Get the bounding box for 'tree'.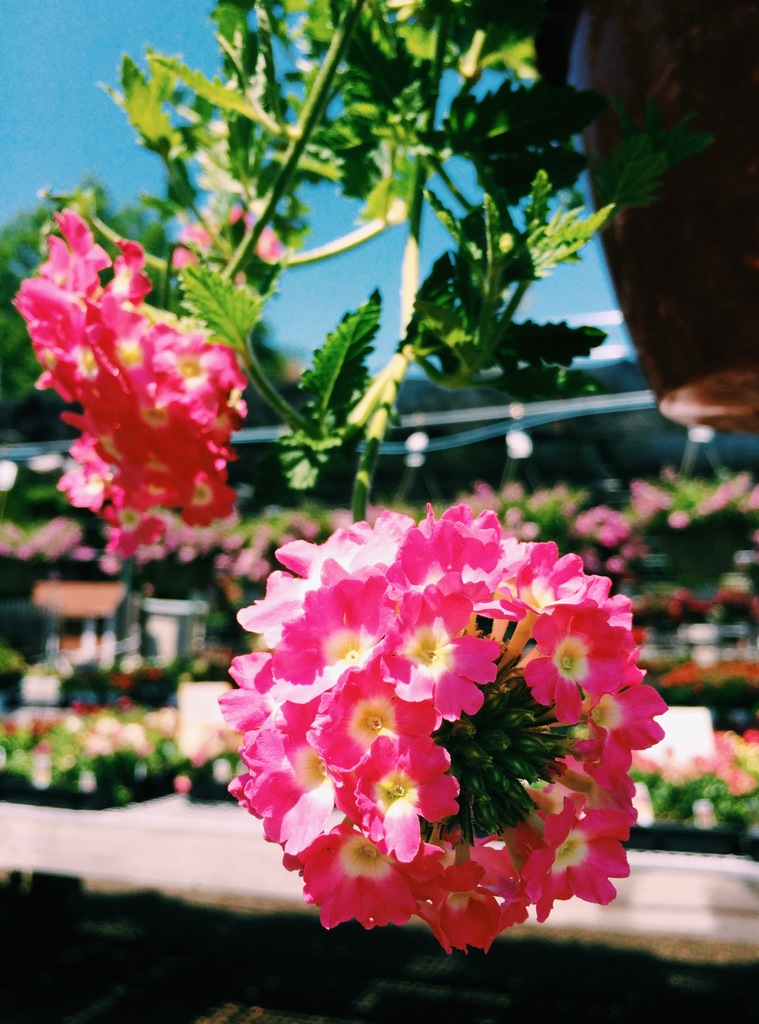
<bbox>0, 179, 273, 449</bbox>.
